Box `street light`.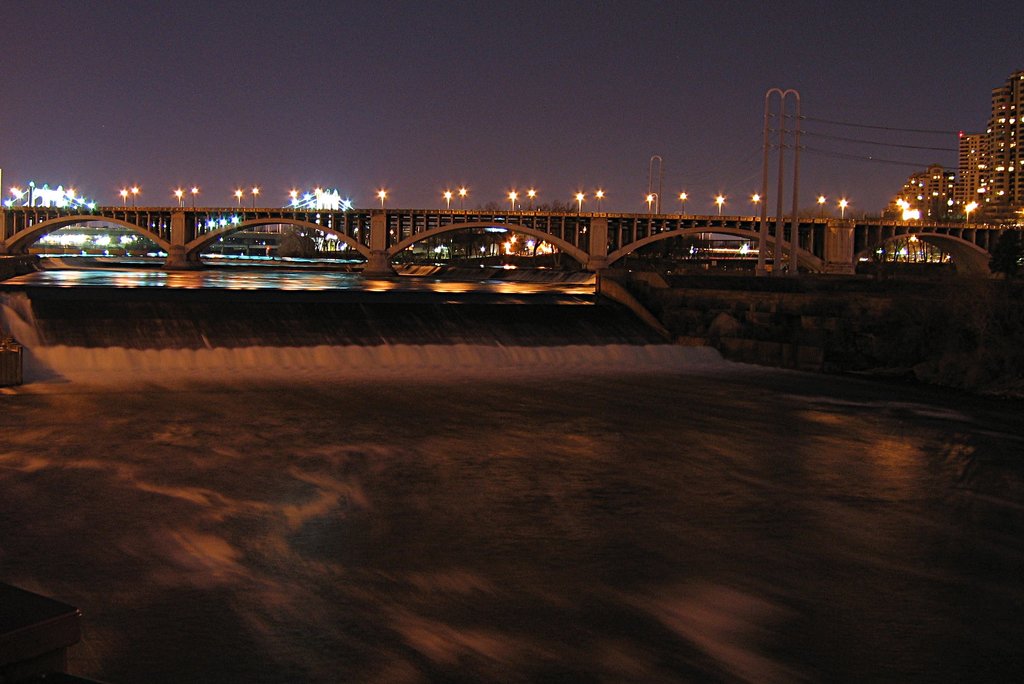
box=[165, 182, 204, 213].
